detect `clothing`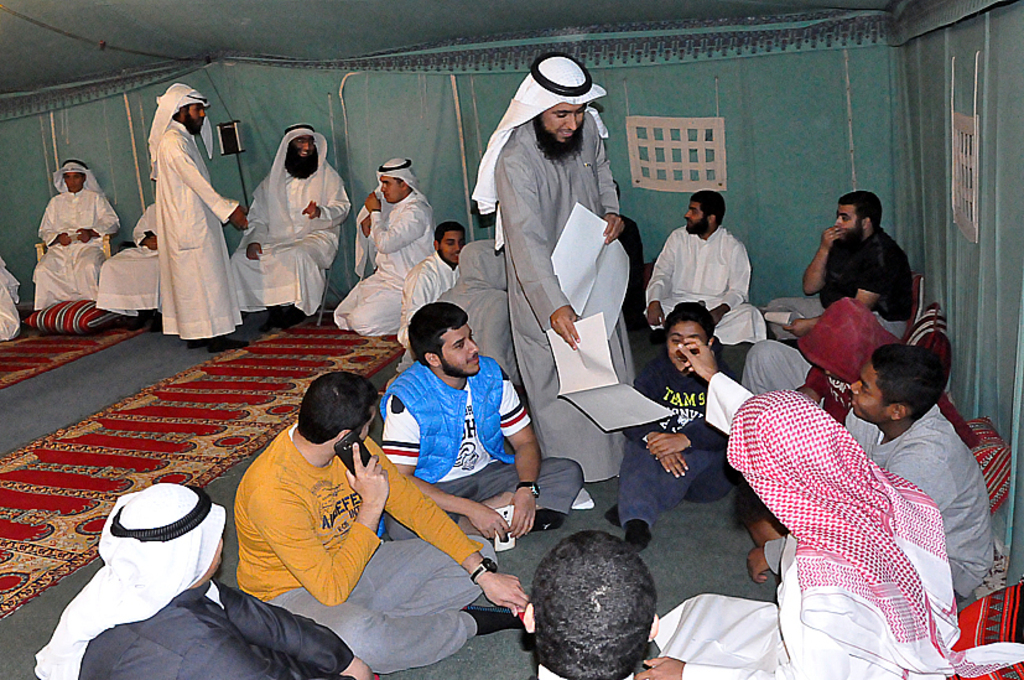
[614,213,645,305]
